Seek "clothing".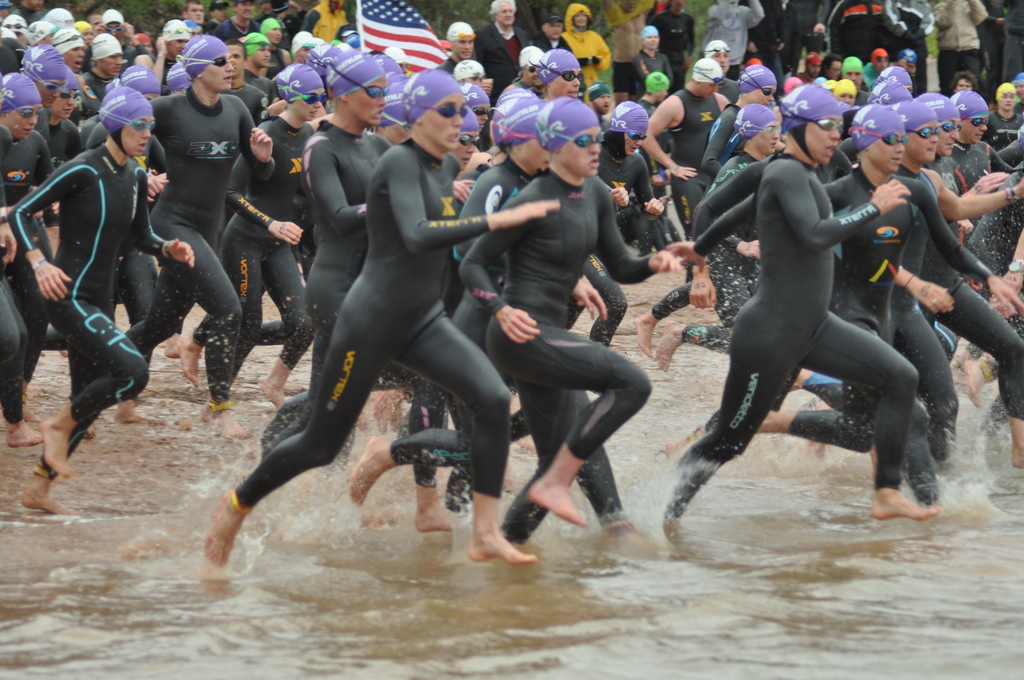
bbox=[698, 110, 738, 174].
